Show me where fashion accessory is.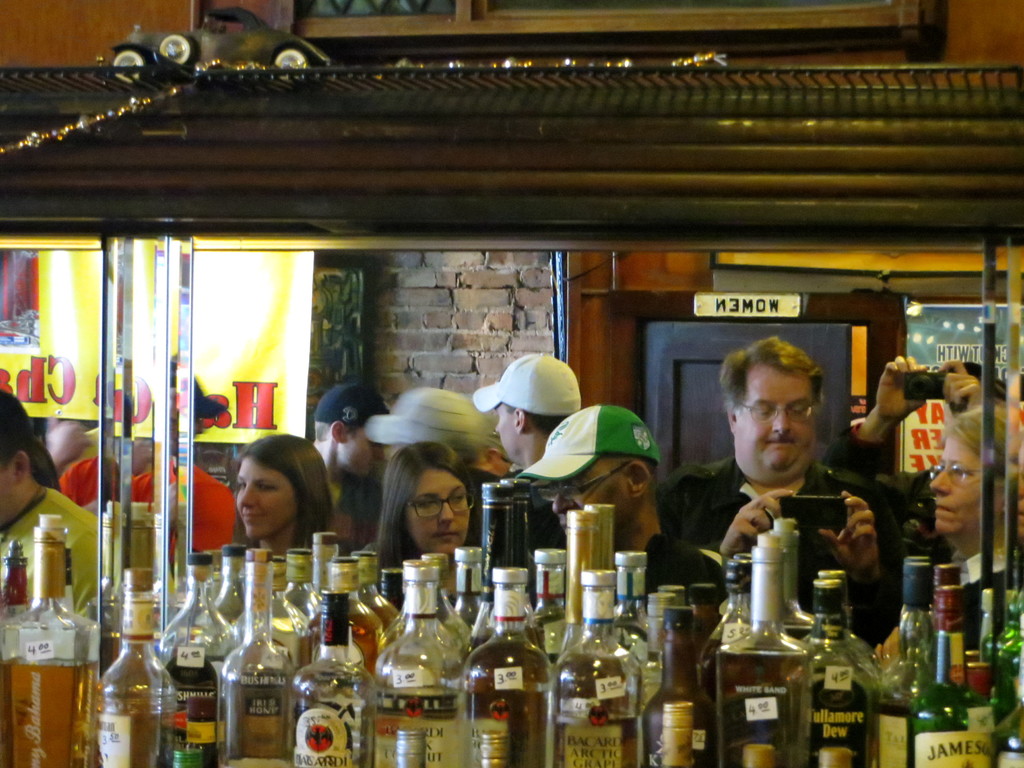
fashion accessory is at x1=1, y1=484, x2=44, y2=547.
